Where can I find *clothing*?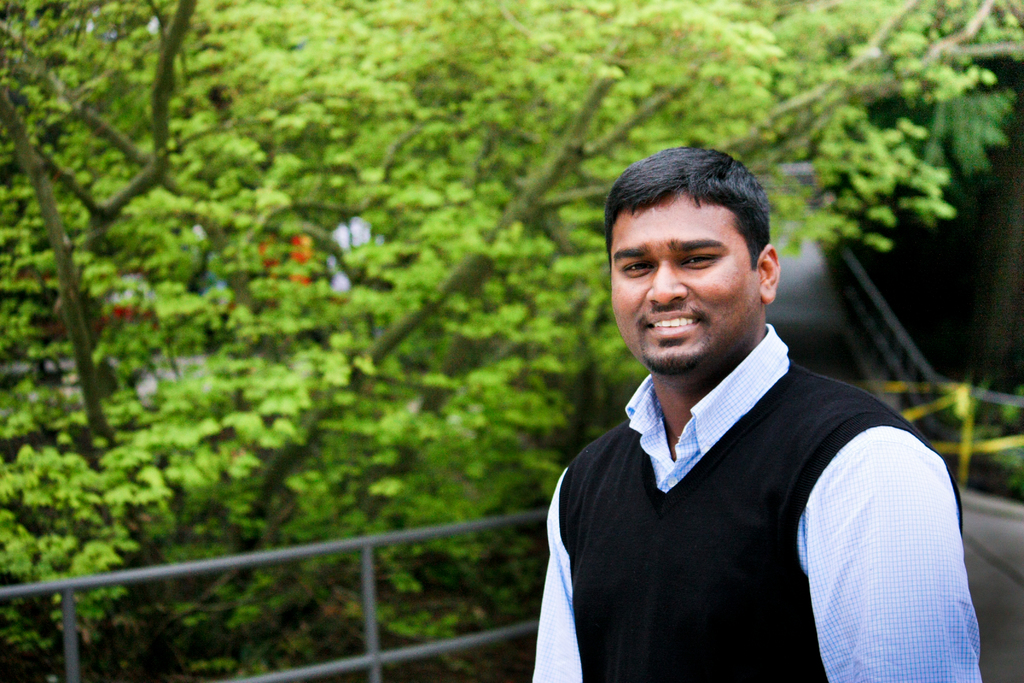
You can find it at BBox(524, 304, 961, 682).
